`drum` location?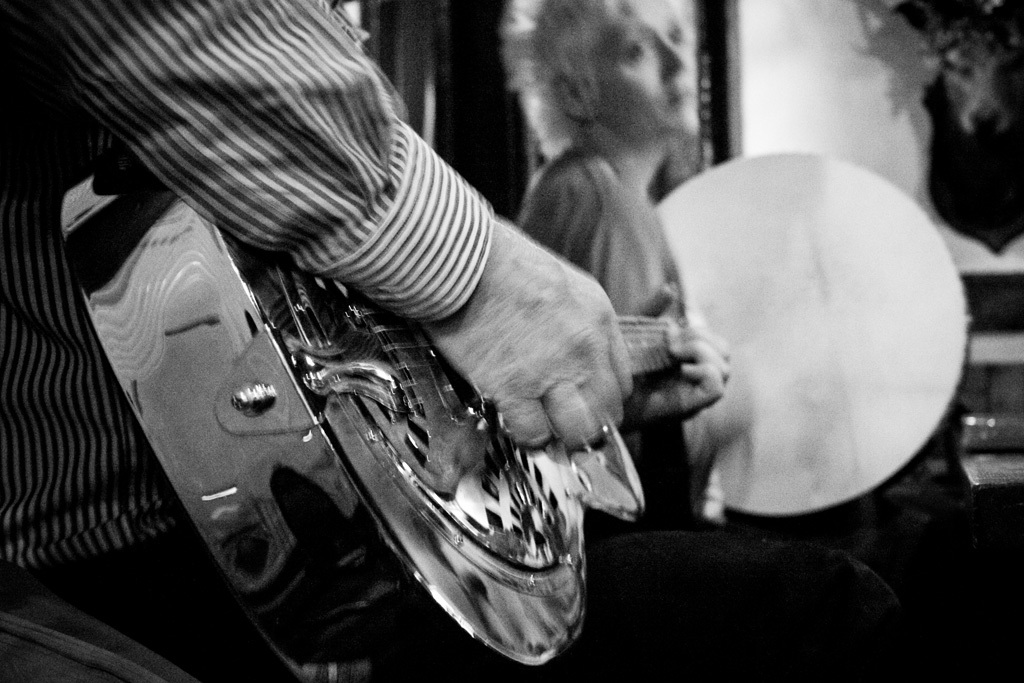
left=655, top=149, right=973, bottom=515
